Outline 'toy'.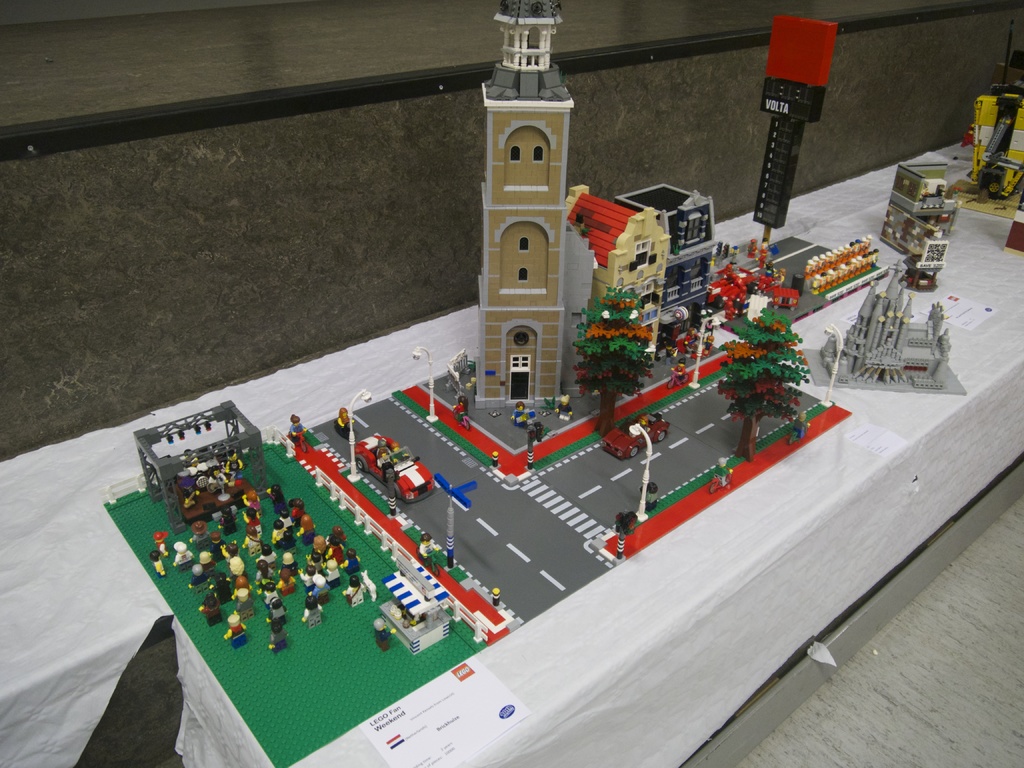
Outline: 802/258/964/397.
